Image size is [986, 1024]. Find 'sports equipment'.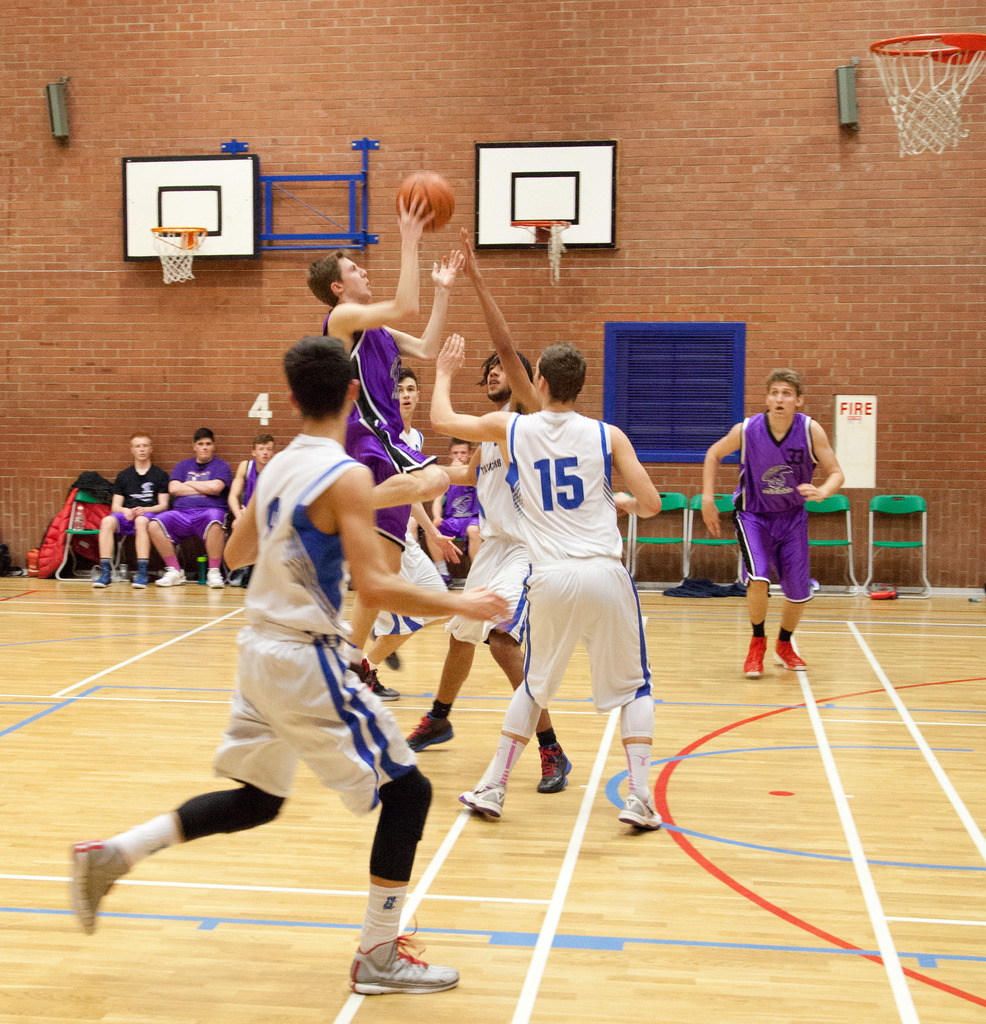
region(395, 170, 459, 236).
